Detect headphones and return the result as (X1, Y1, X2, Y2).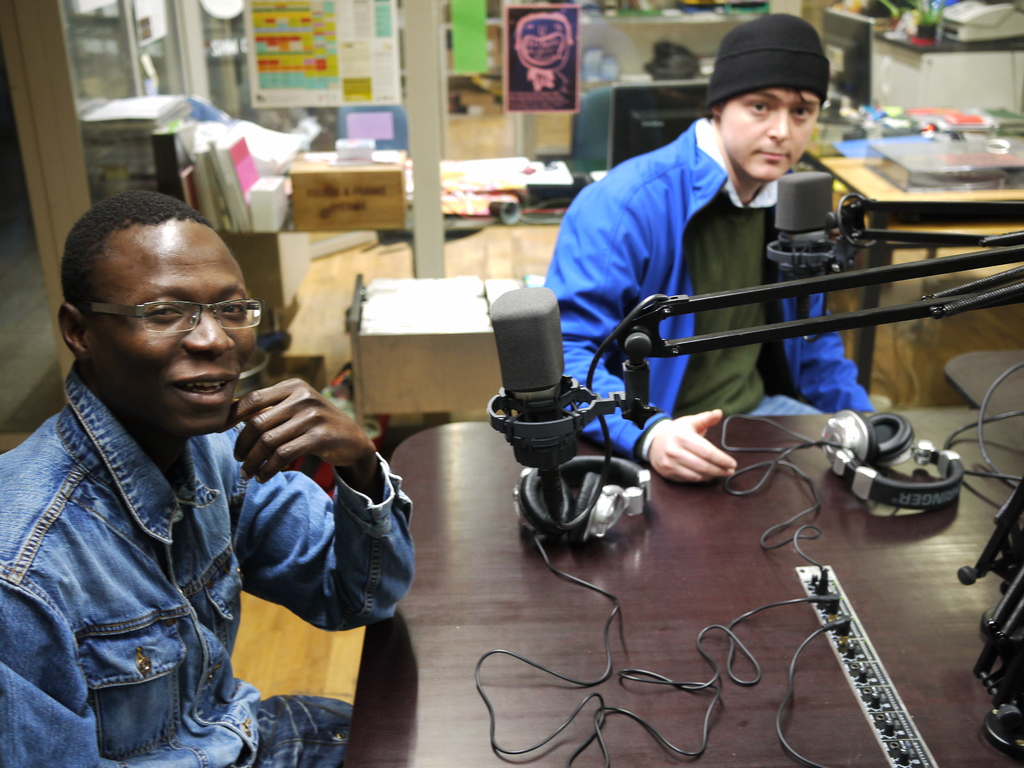
(475, 456, 842, 767).
